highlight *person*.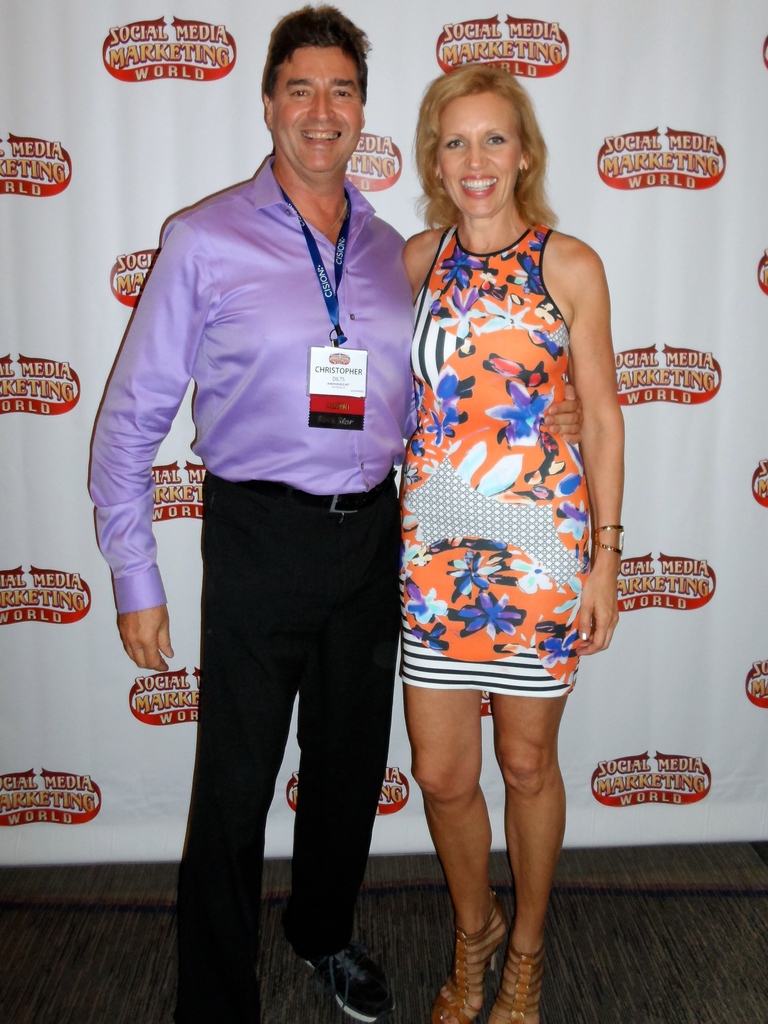
Highlighted region: 401, 56, 628, 1023.
